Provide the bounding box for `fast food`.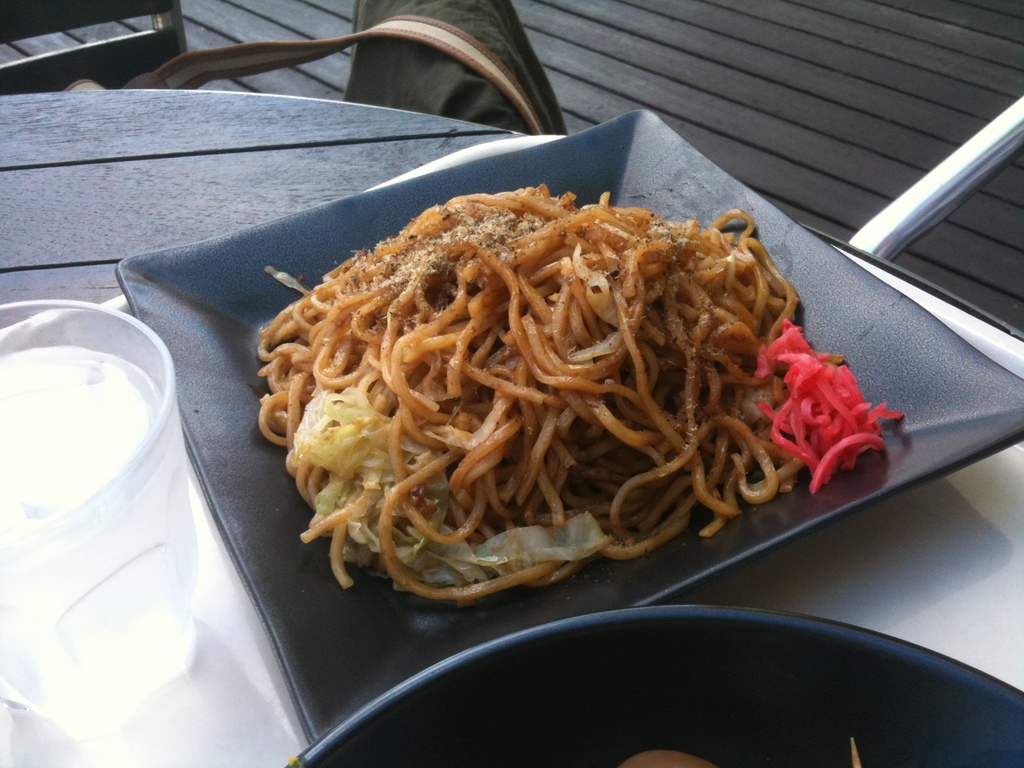
(left=246, top=190, right=891, bottom=620).
